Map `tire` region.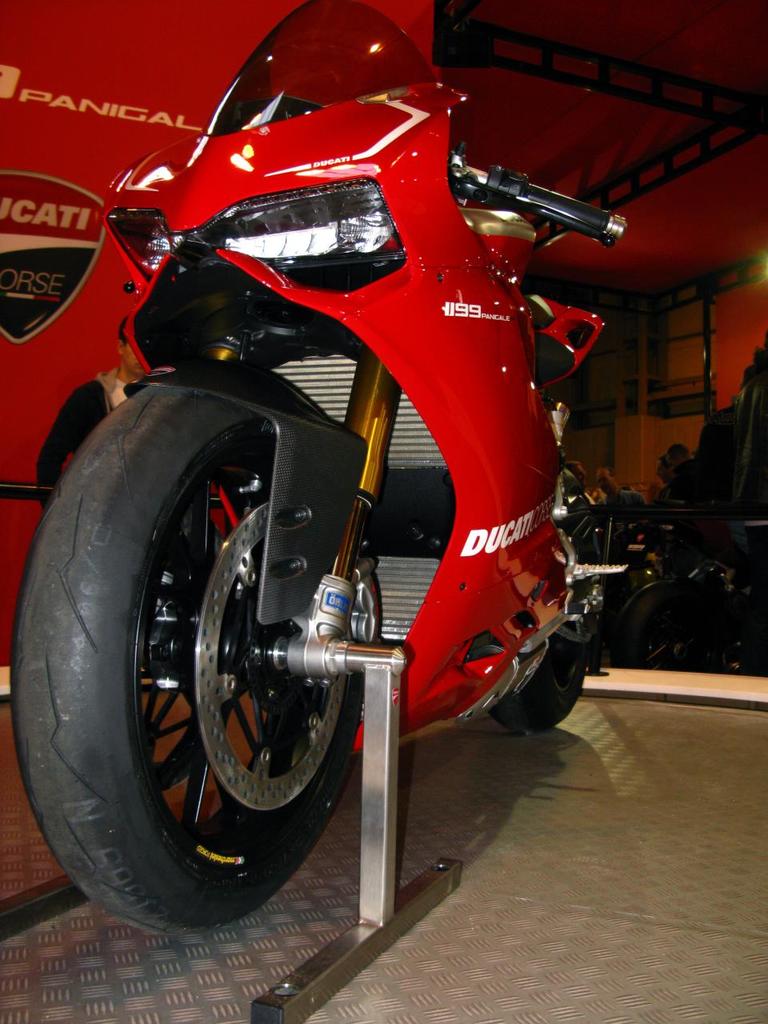
Mapped to <region>22, 358, 383, 928</region>.
